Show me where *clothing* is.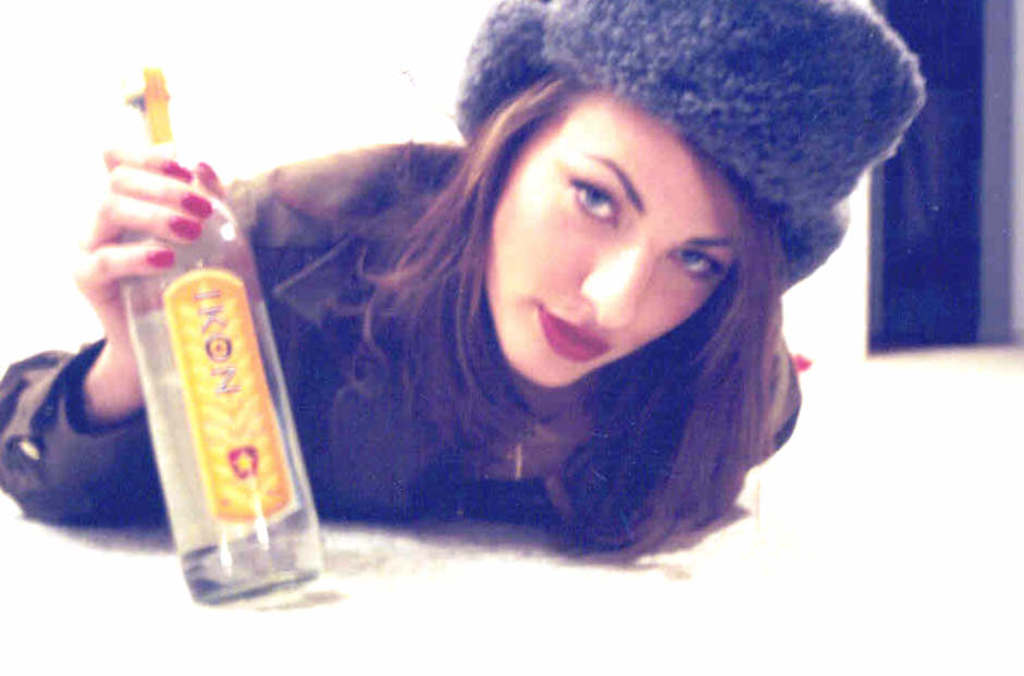
*clothing* is at box=[157, 102, 886, 598].
